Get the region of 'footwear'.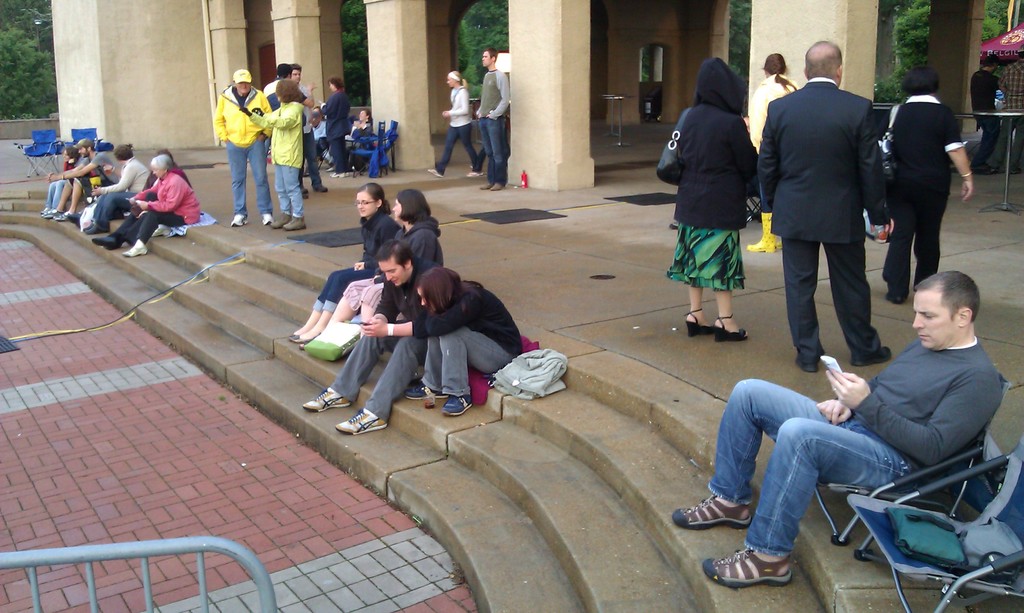
<region>298, 186, 315, 198</region>.
